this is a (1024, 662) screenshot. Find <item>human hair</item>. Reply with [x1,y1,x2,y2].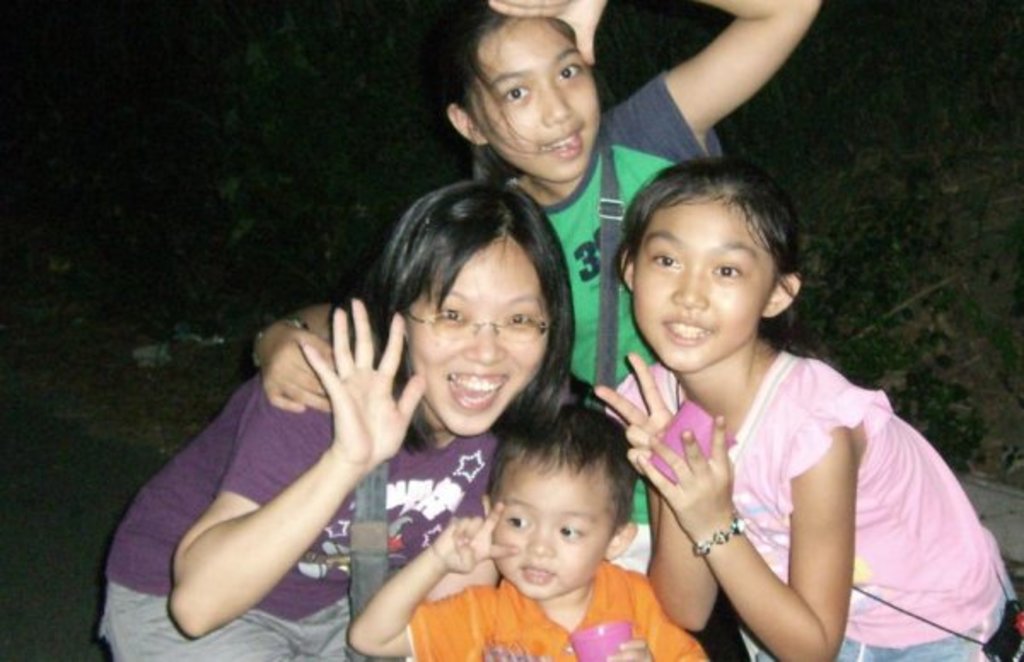
[374,184,582,461].
